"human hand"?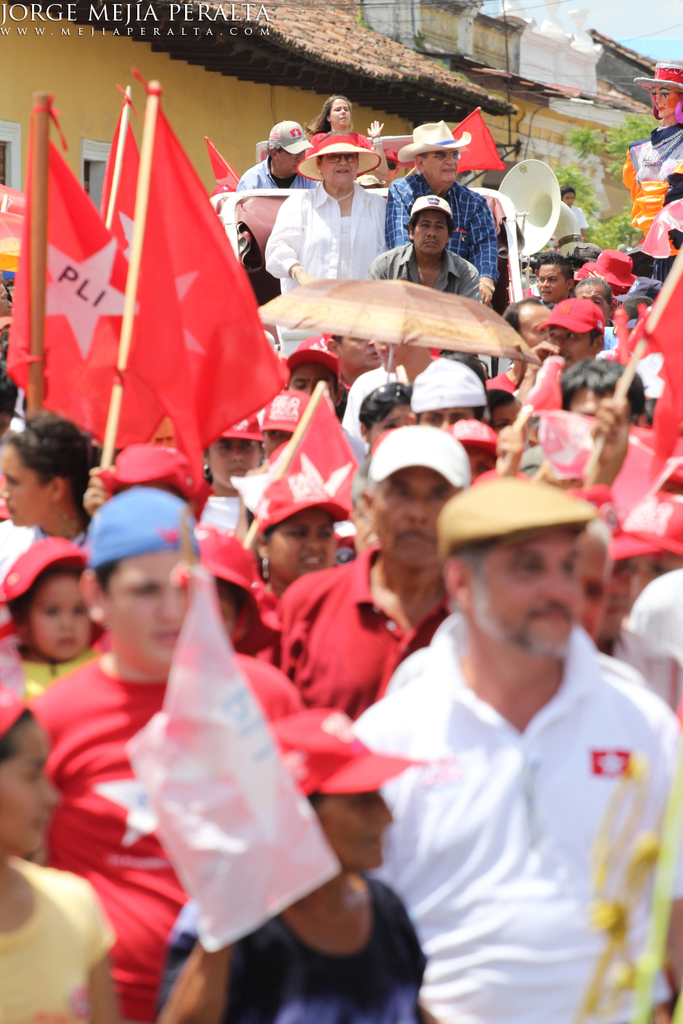
[365,117,388,141]
